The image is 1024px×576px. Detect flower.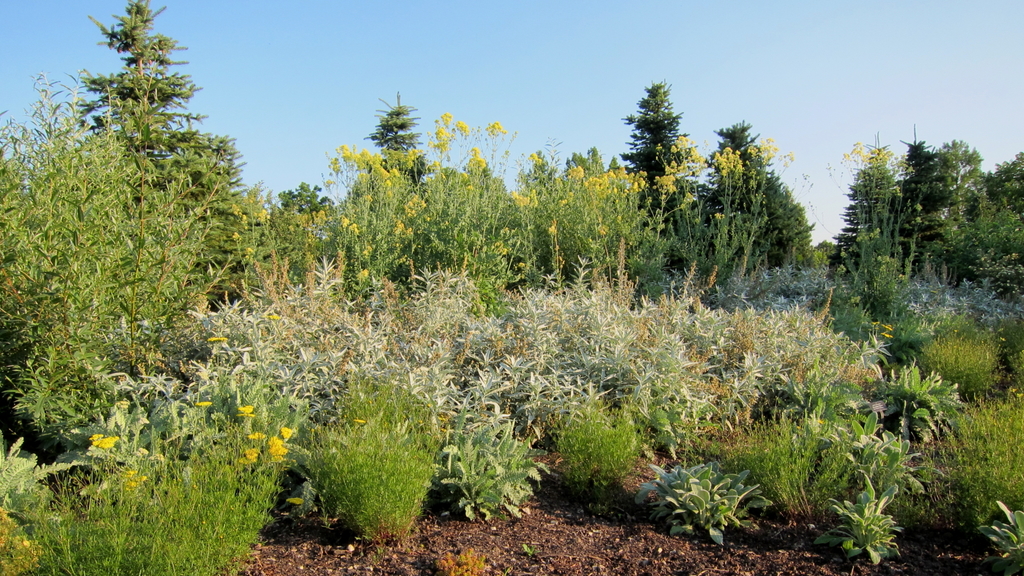
Detection: (x1=194, y1=397, x2=212, y2=408).
